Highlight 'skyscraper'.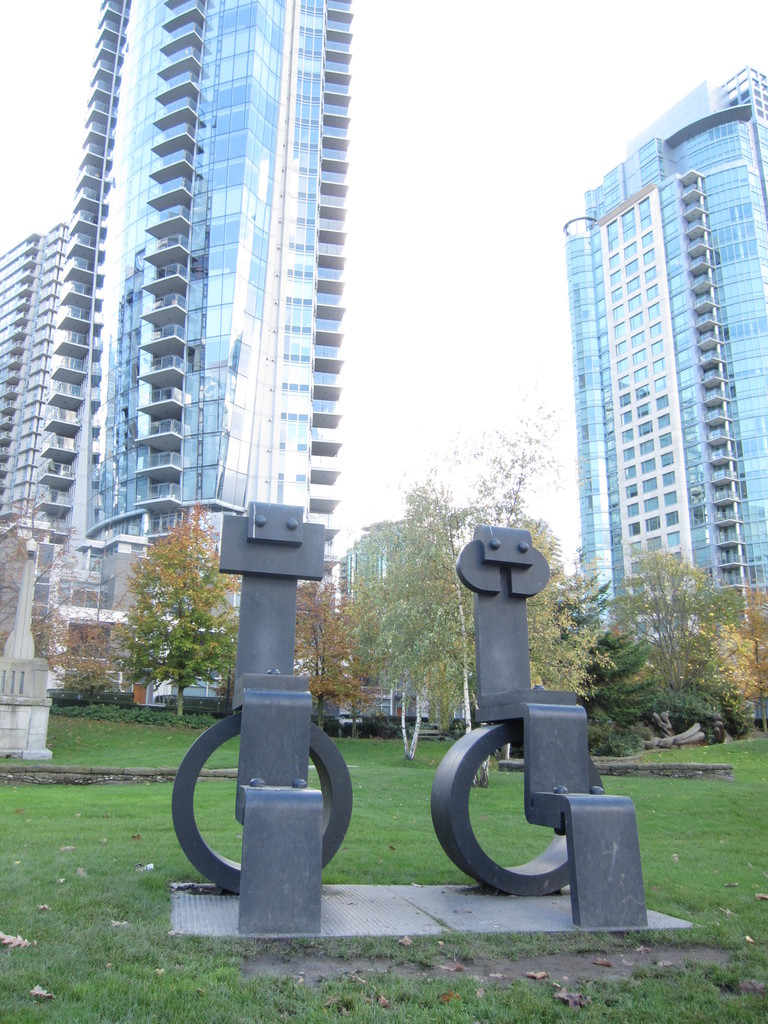
Highlighted region: x1=552, y1=80, x2=760, y2=664.
